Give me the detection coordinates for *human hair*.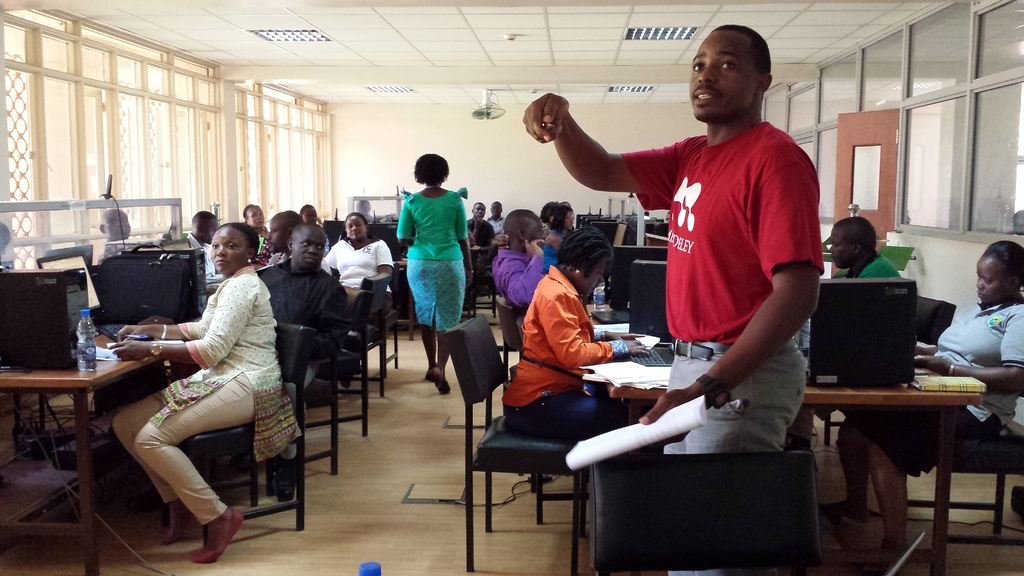
x1=410 y1=151 x2=450 y2=185.
